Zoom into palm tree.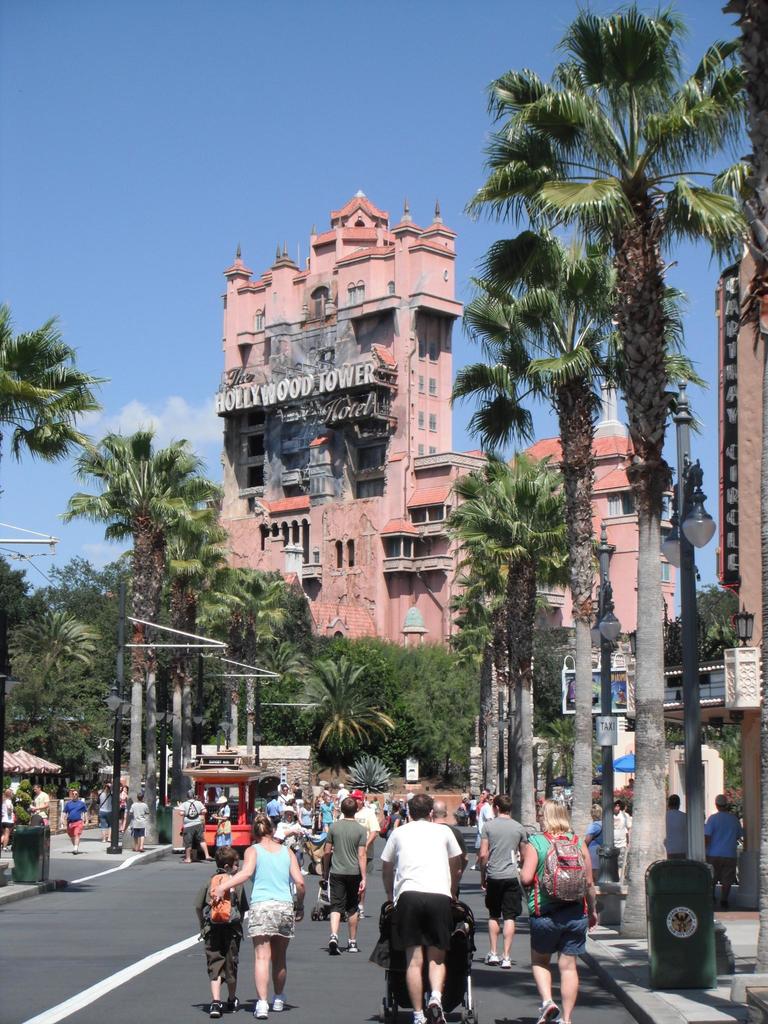
Zoom target: {"left": 0, "top": 314, "right": 97, "bottom": 584}.
